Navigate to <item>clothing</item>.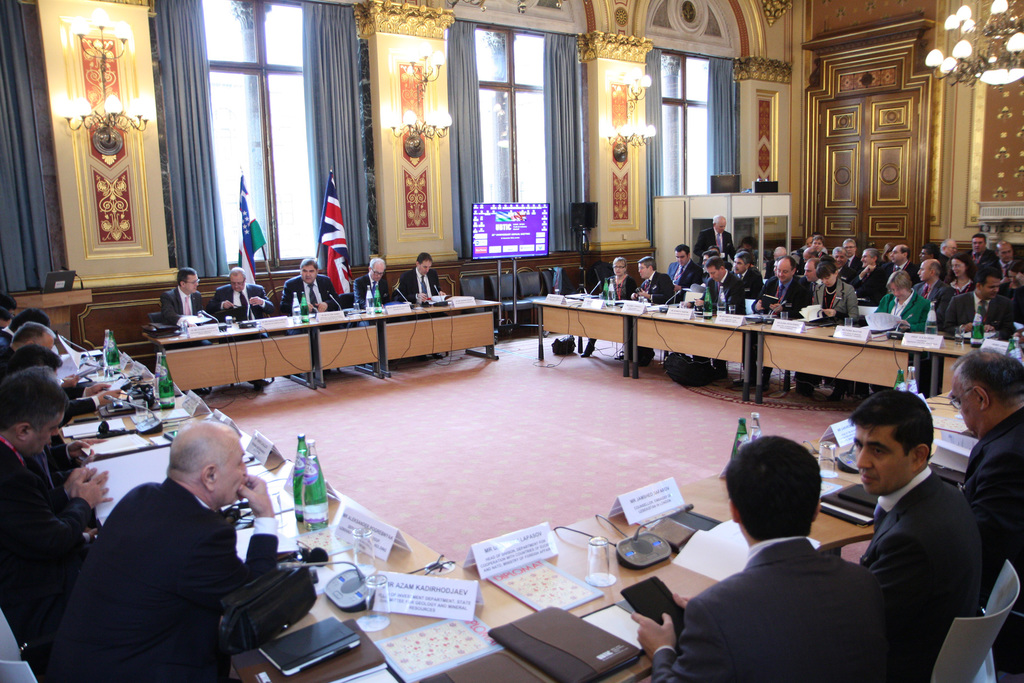
Navigation target: pyautogui.locateOnScreen(603, 261, 632, 292).
